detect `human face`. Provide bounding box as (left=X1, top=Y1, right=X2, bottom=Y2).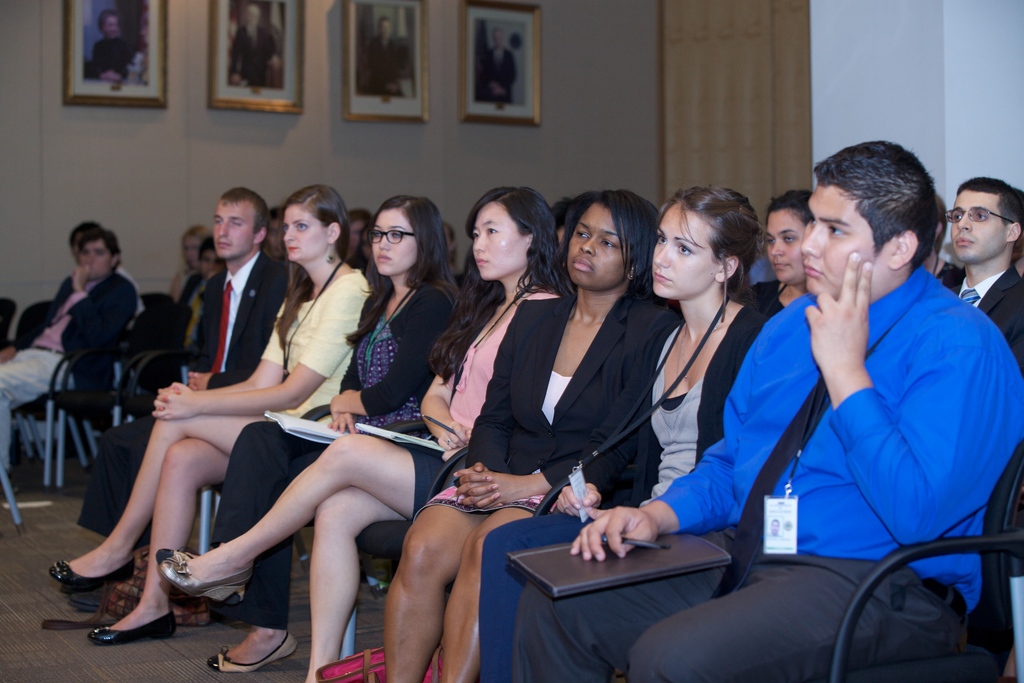
(left=284, top=208, right=321, bottom=263).
